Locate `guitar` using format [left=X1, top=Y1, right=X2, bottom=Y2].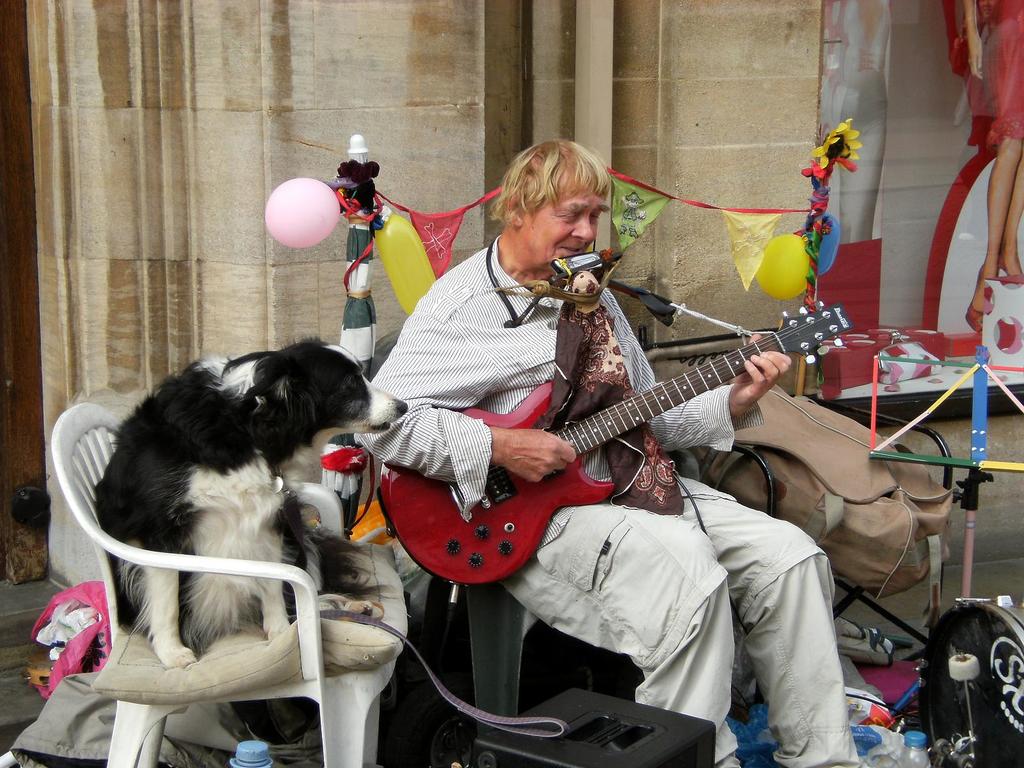
[left=372, top=300, right=851, bottom=584].
